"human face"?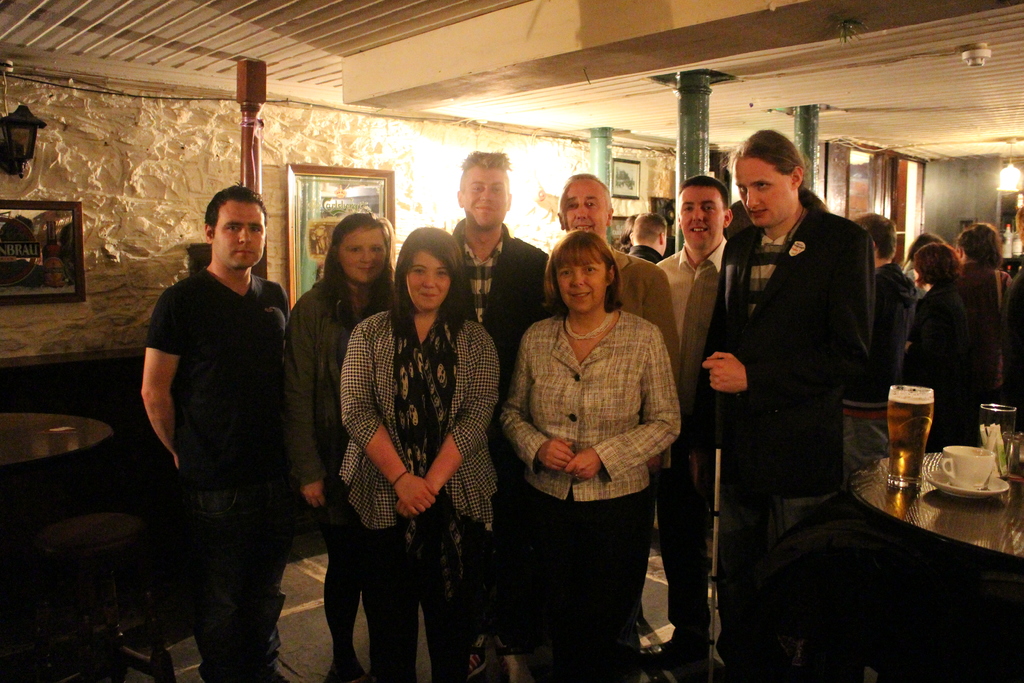
556,263,604,312
